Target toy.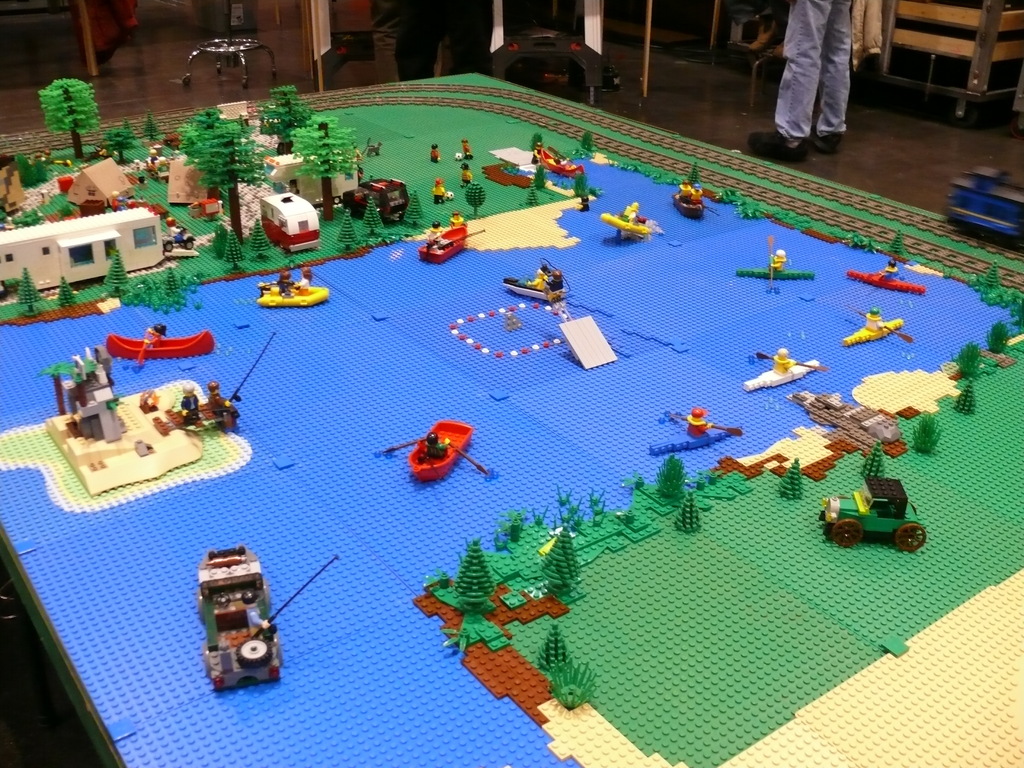
Target region: BBox(563, 478, 617, 523).
